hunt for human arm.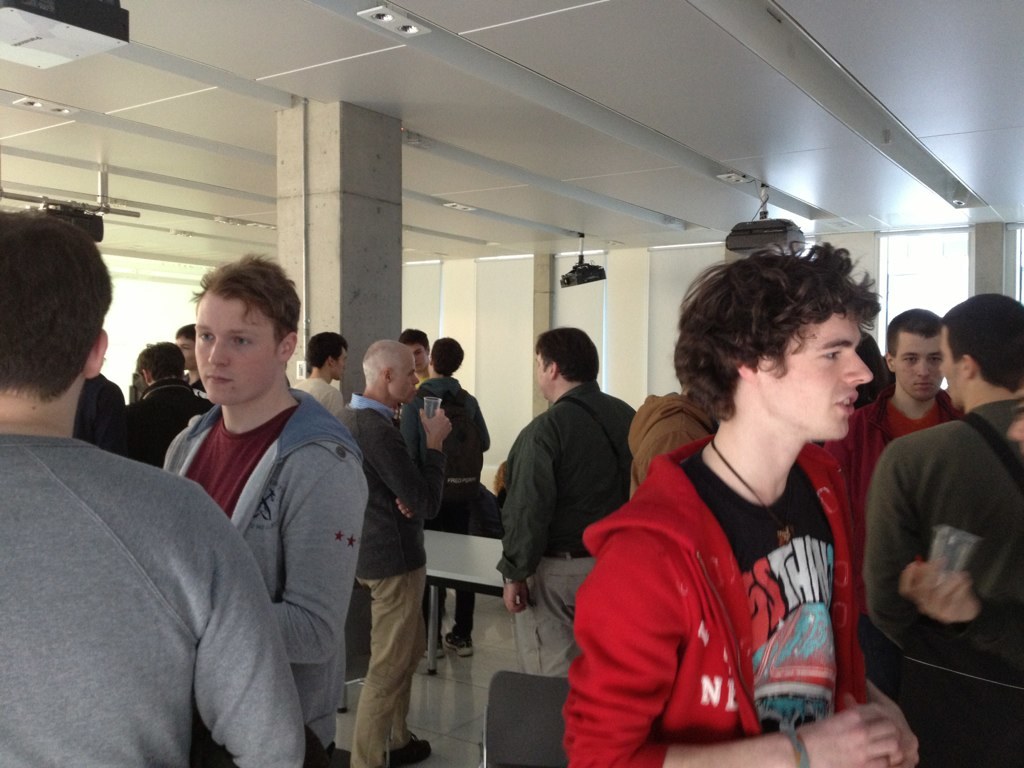
Hunted down at select_region(638, 428, 704, 482).
